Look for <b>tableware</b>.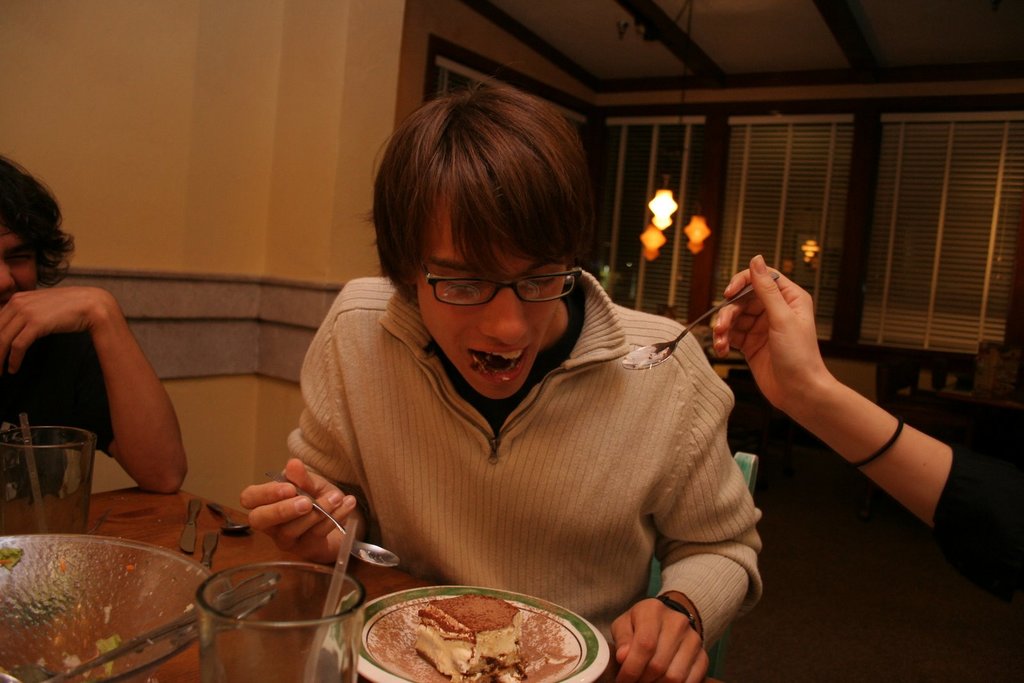
Found: {"left": 620, "top": 272, "right": 785, "bottom": 371}.
